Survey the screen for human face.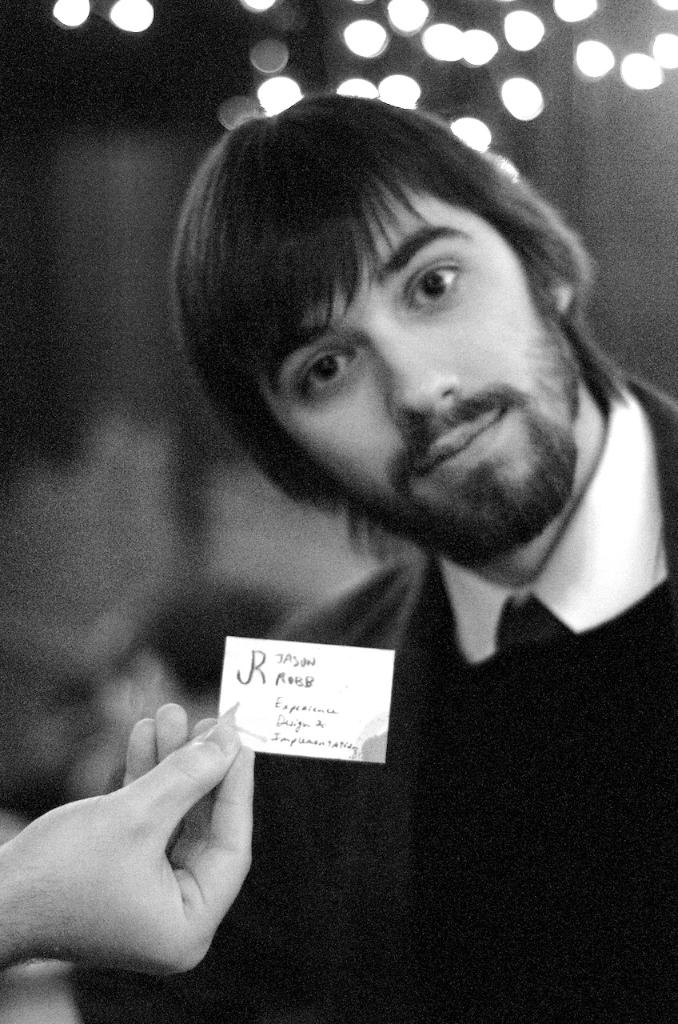
Survey found: detection(250, 194, 568, 526).
